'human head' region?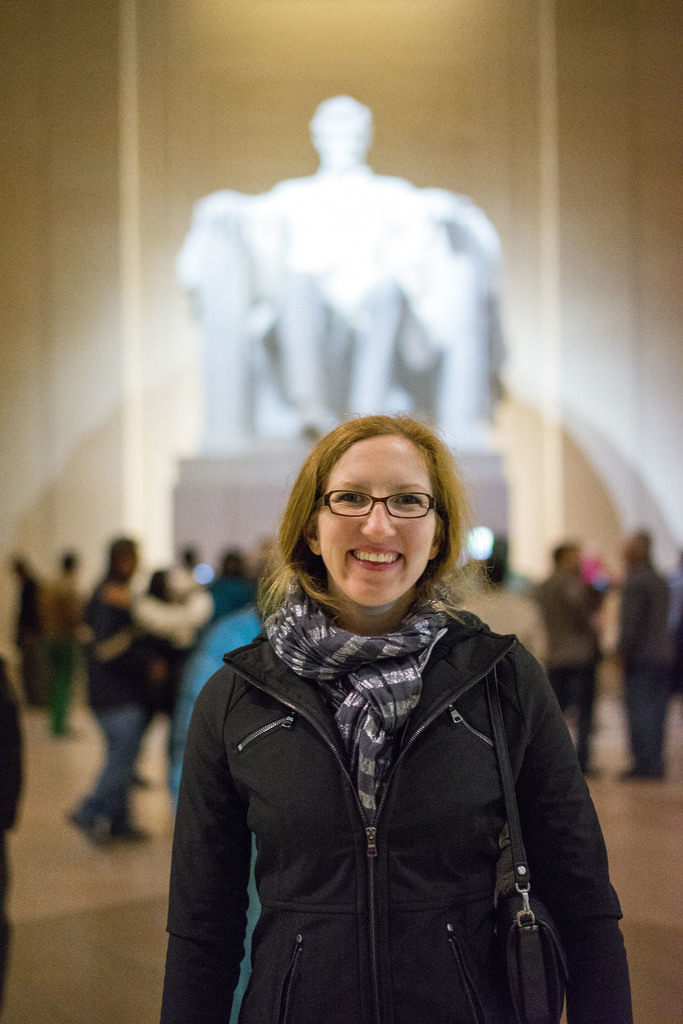
bbox(58, 548, 75, 576)
